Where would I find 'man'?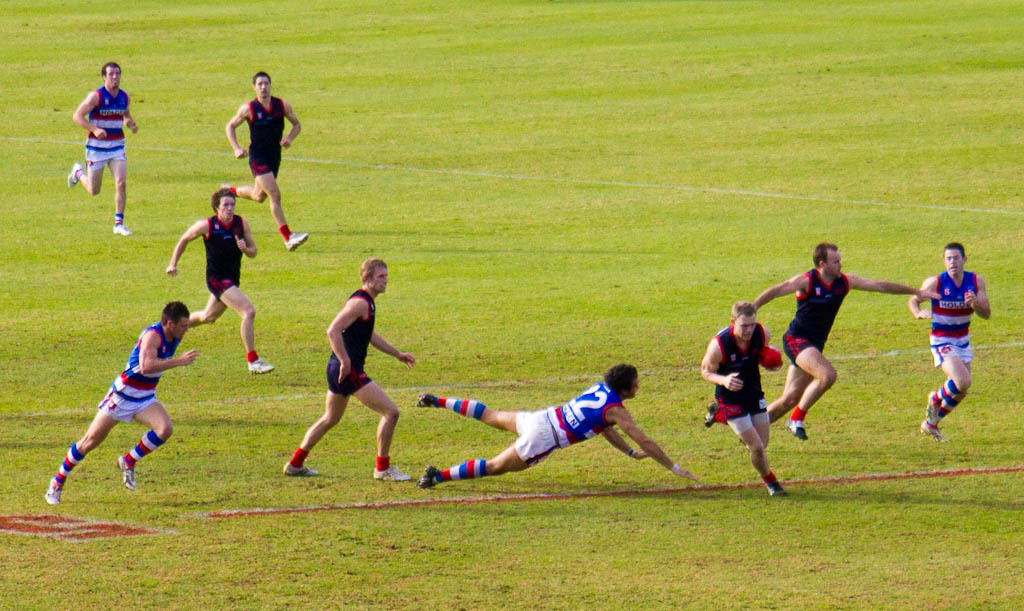
At box=[755, 241, 940, 442].
